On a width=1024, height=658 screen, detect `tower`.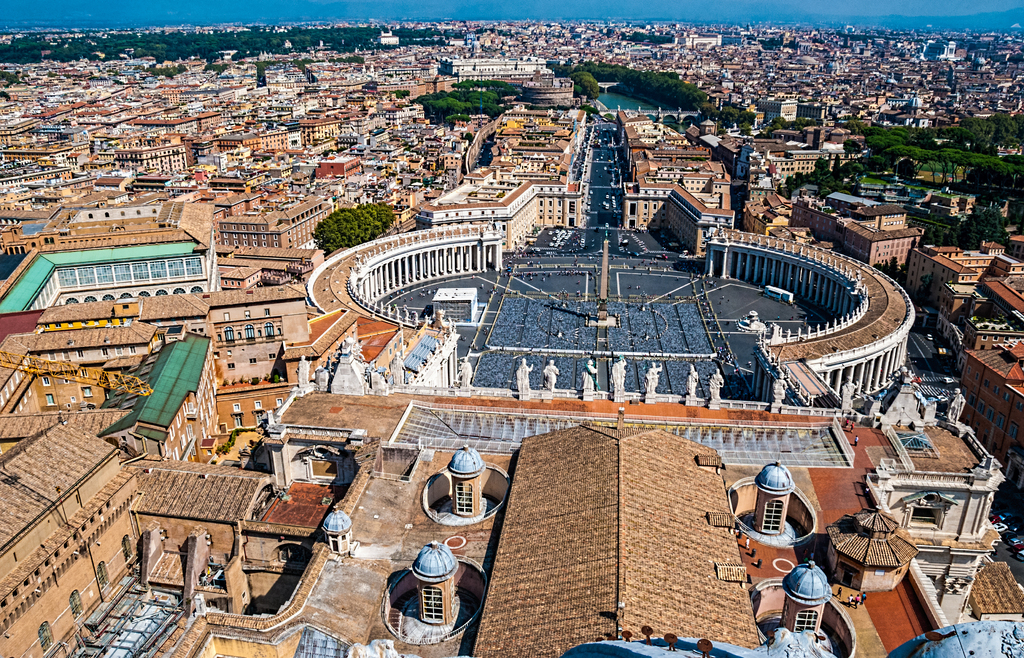
Rect(758, 462, 788, 530).
